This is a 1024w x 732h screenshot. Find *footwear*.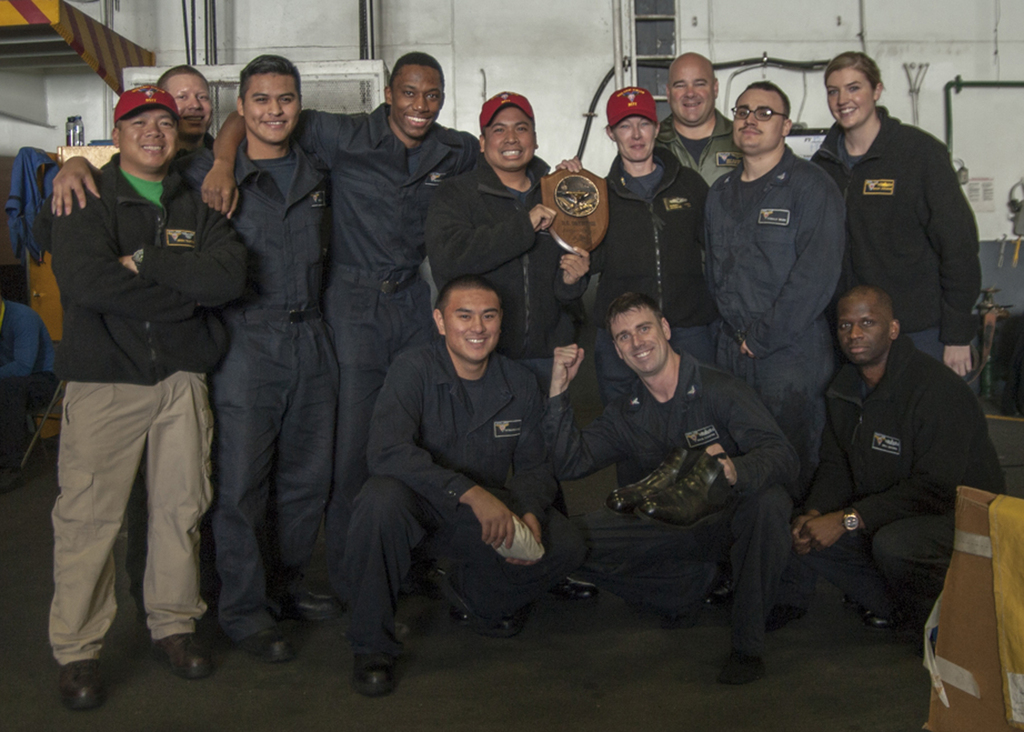
Bounding box: 542 573 602 605.
